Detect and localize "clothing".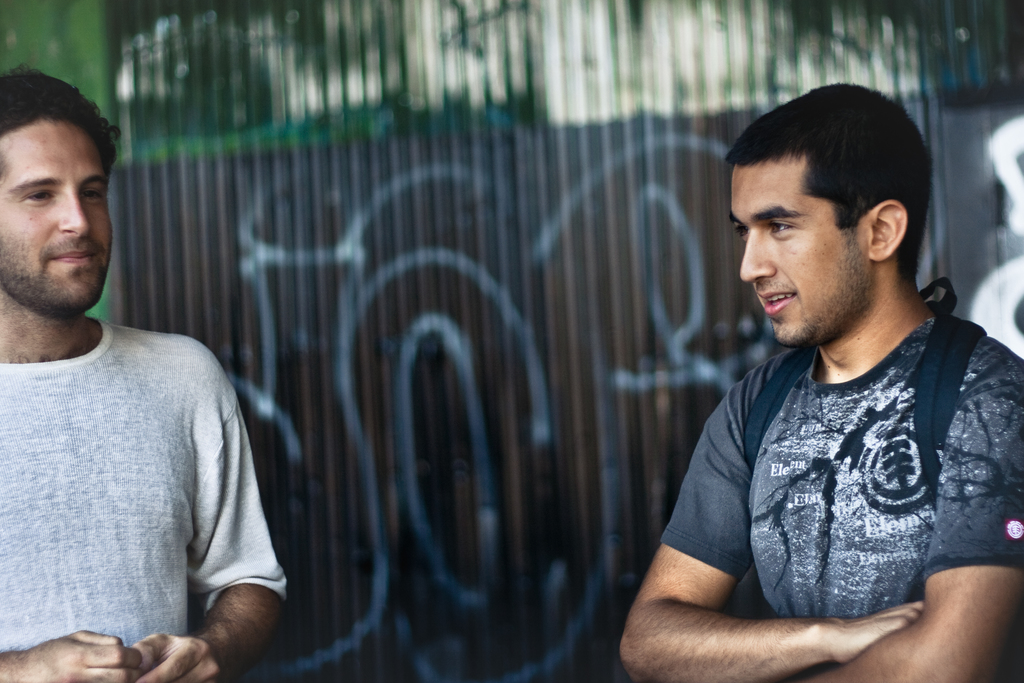
Localized at left=653, top=260, right=1007, bottom=669.
